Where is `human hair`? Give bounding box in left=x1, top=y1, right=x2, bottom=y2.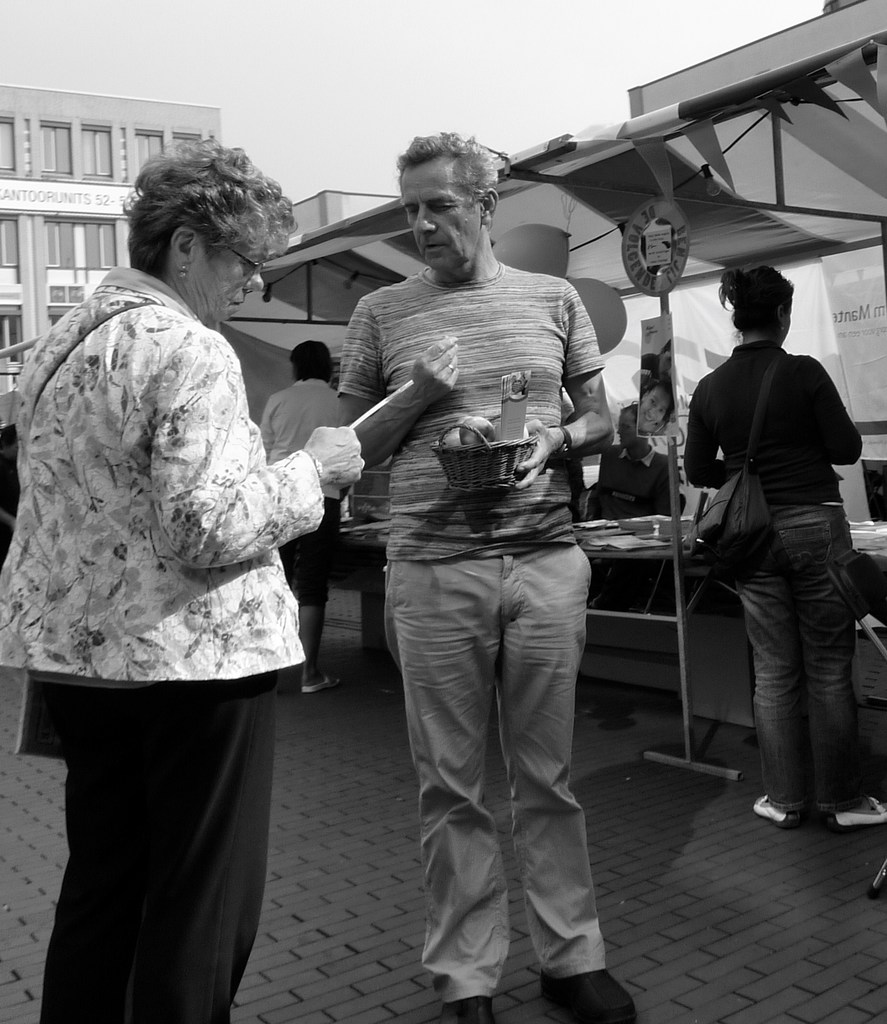
left=122, top=145, right=271, bottom=291.
